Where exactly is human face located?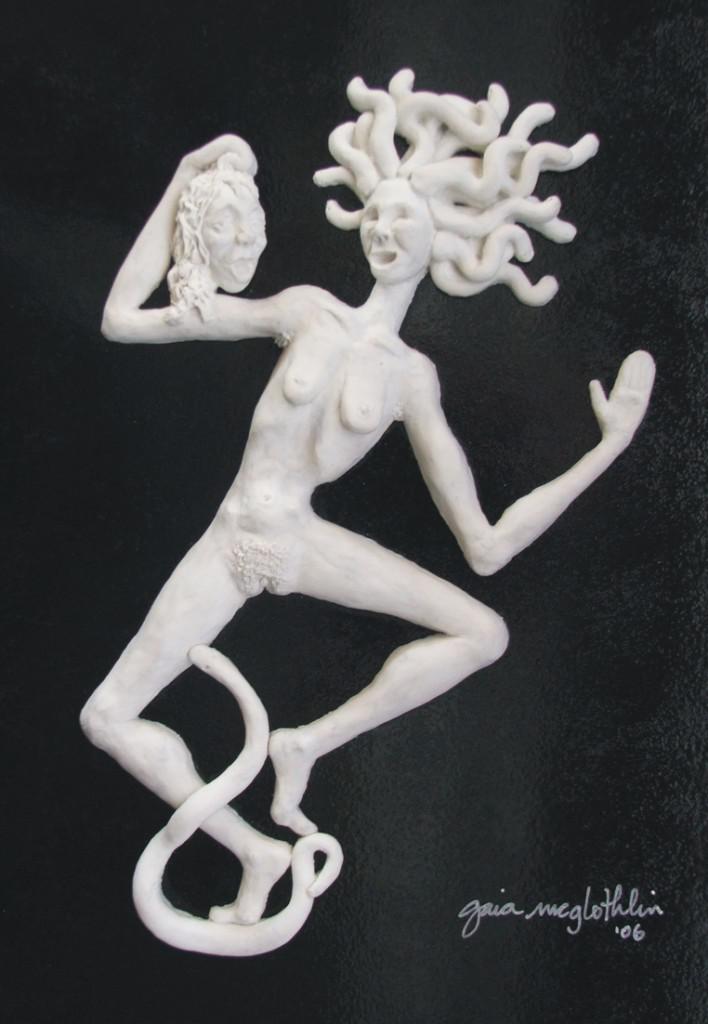
Its bounding box is <bbox>193, 188, 270, 289</bbox>.
